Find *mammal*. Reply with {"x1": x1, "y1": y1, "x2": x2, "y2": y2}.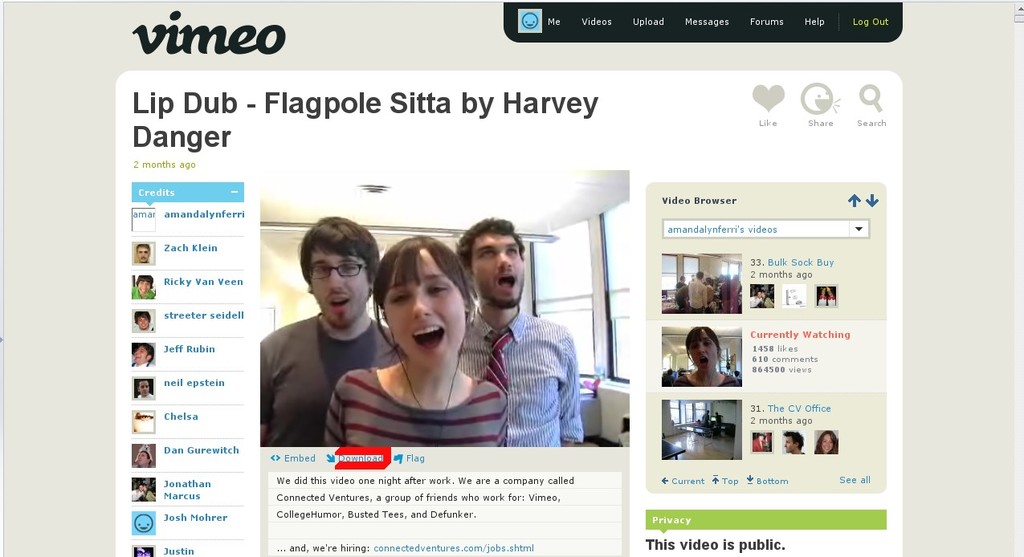
{"x1": 131, "y1": 278, "x2": 153, "y2": 299}.
